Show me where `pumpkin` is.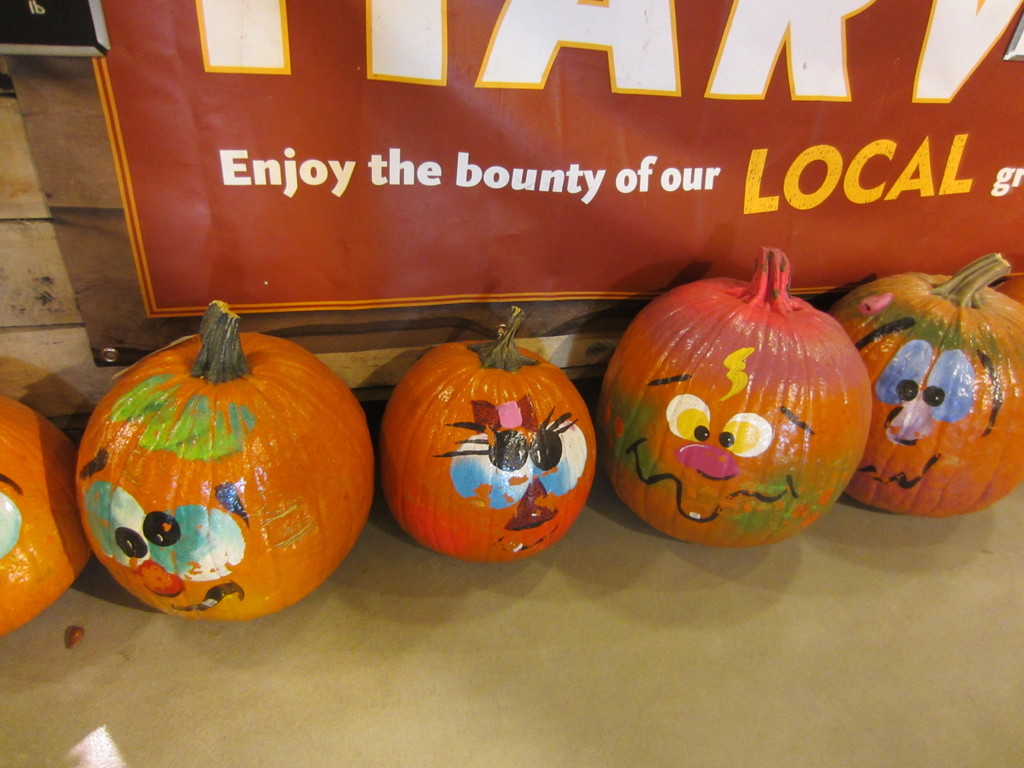
`pumpkin` is at bbox(77, 302, 377, 625).
